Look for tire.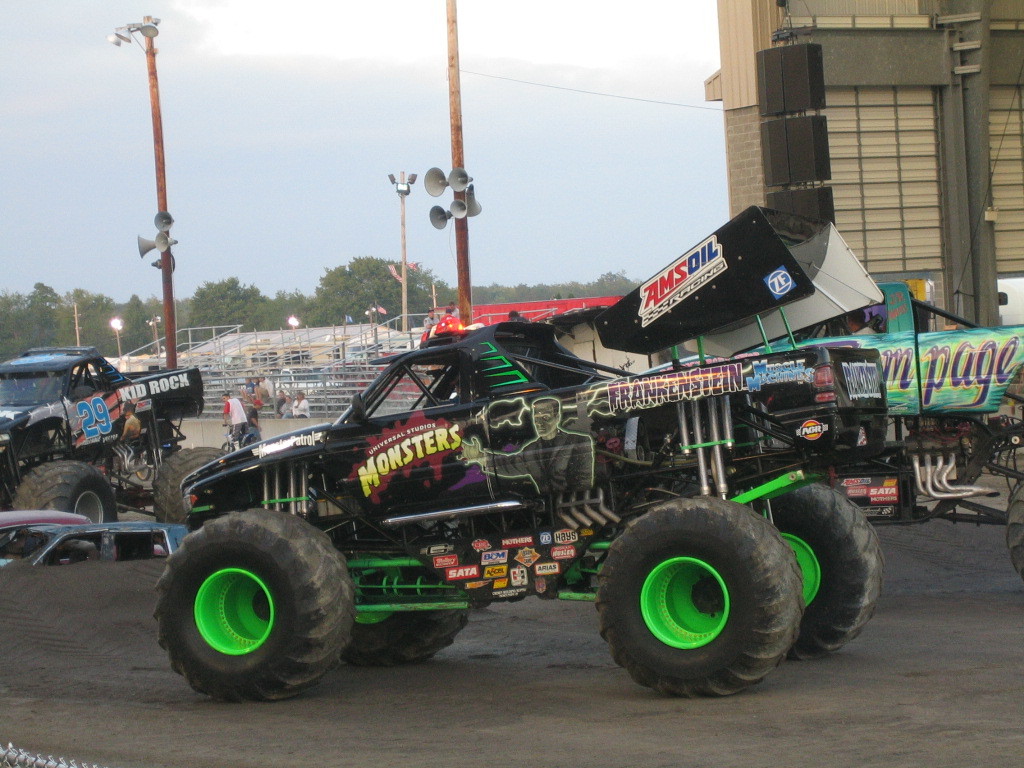
Found: box(599, 497, 798, 693).
